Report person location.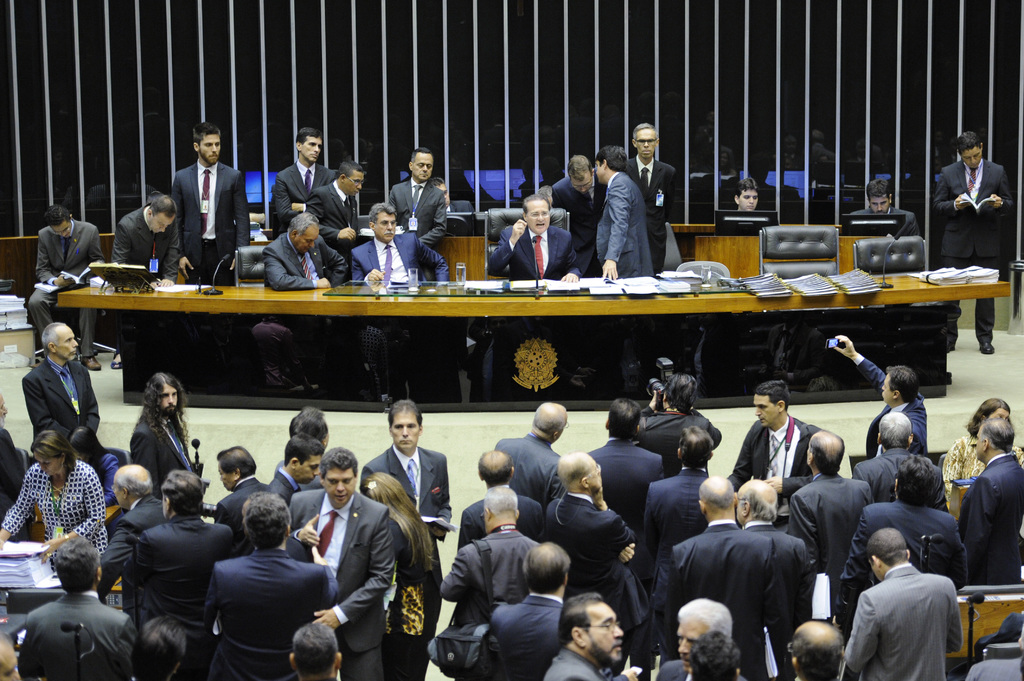
Report: 596/148/657/279.
